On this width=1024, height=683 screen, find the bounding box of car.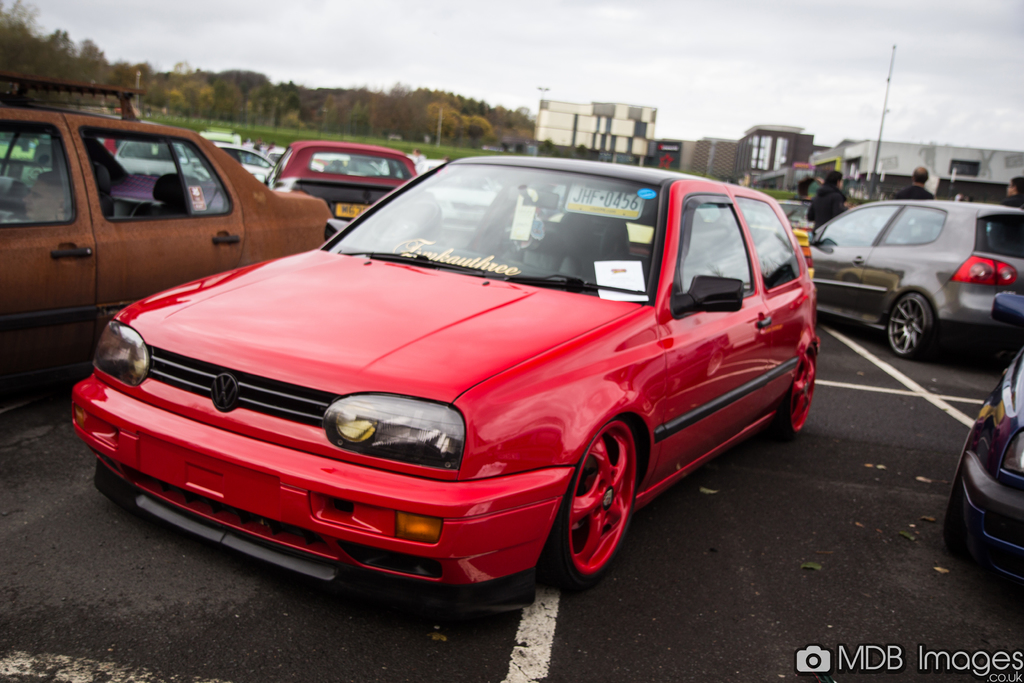
Bounding box: 68 151 817 613.
